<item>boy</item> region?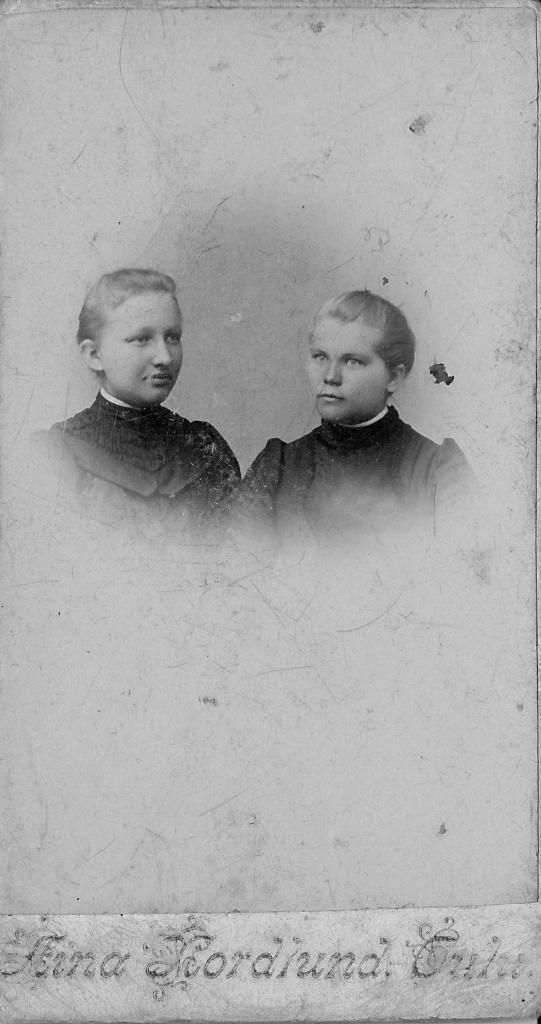
bbox=[225, 280, 448, 531]
